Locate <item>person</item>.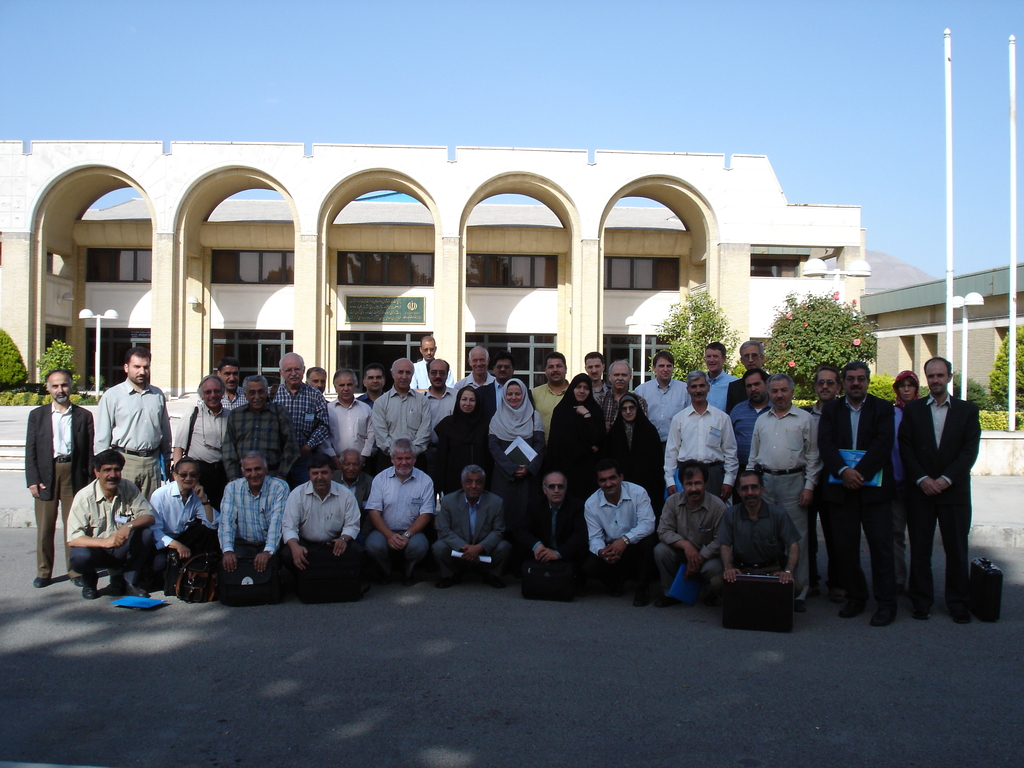
Bounding box: BBox(488, 352, 521, 410).
